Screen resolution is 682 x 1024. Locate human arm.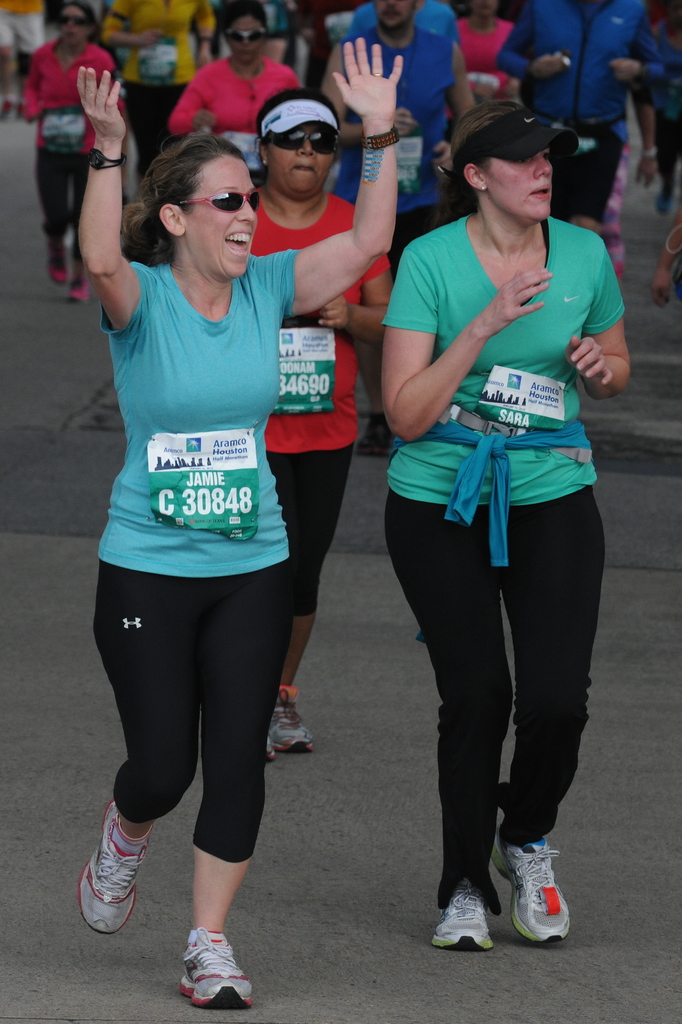
left=96, top=0, right=163, bottom=52.
